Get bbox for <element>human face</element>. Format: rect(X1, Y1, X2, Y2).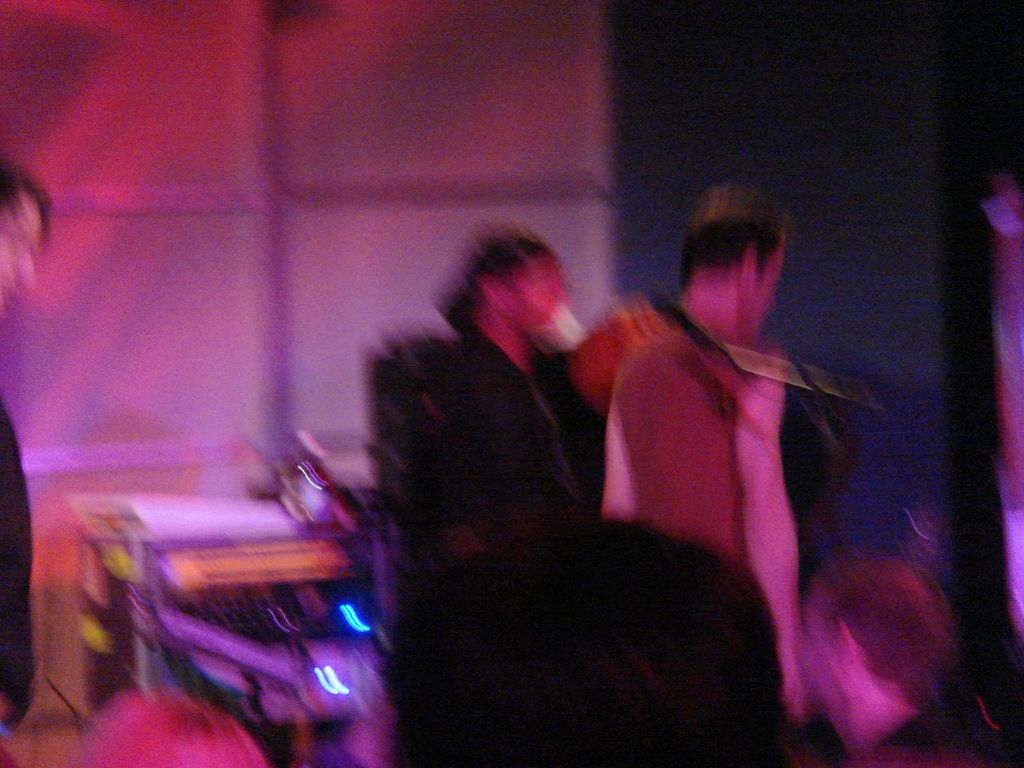
rect(0, 191, 47, 304).
